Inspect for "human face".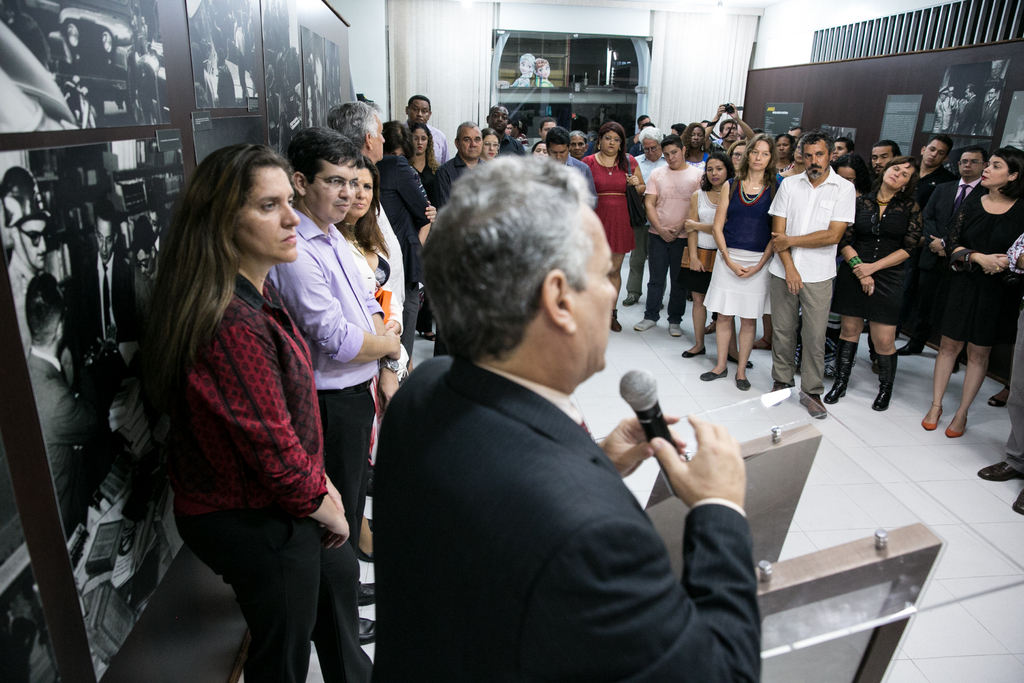
Inspection: bbox=(924, 140, 946, 163).
